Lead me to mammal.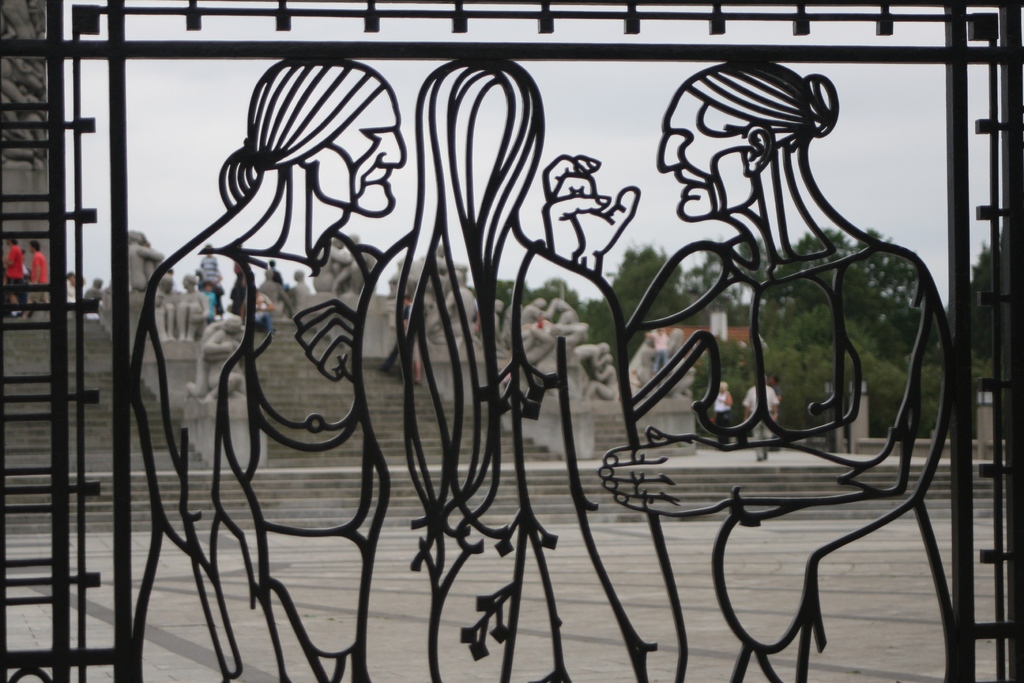
Lead to BBox(232, 263, 247, 317).
